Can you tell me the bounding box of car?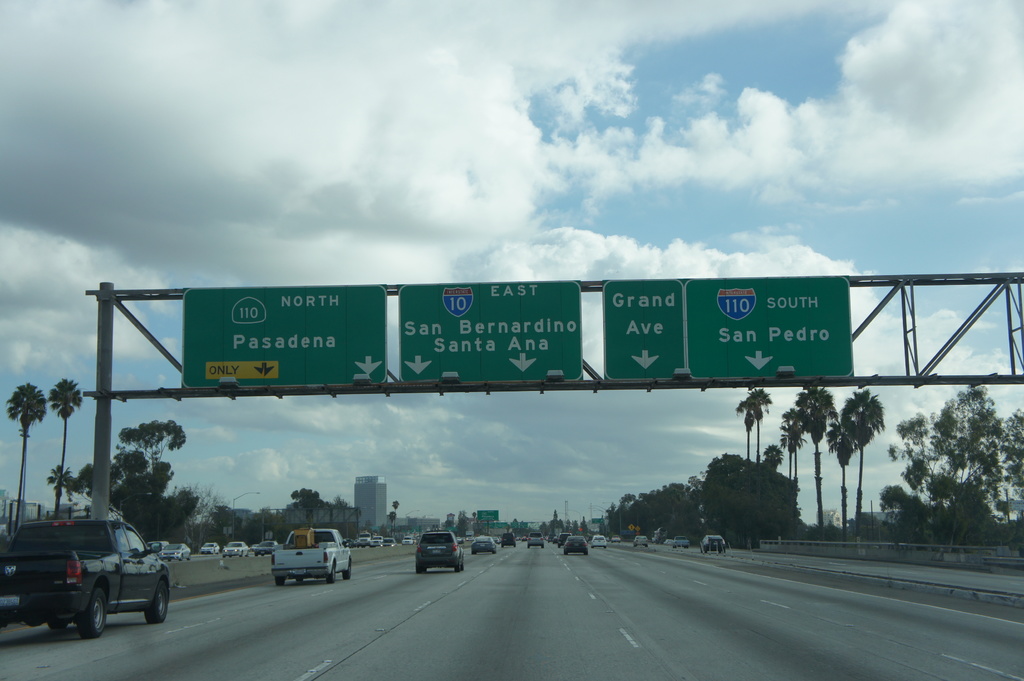
BBox(559, 532, 572, 547).
